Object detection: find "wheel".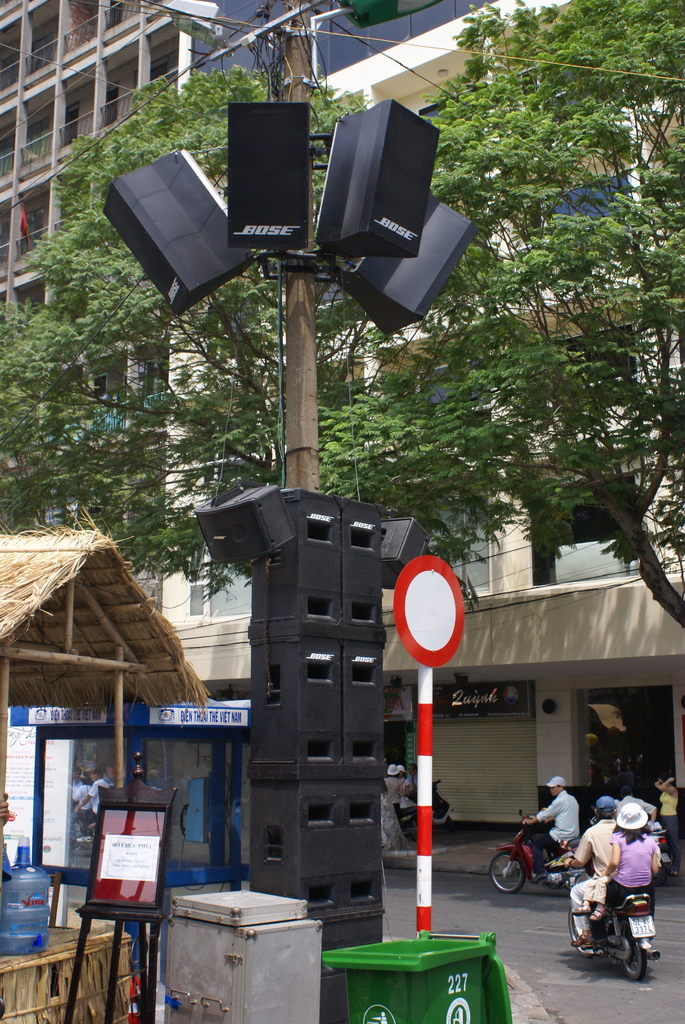
{"left": 567, "top": 909, "right": 590, "bottom": 955}.
